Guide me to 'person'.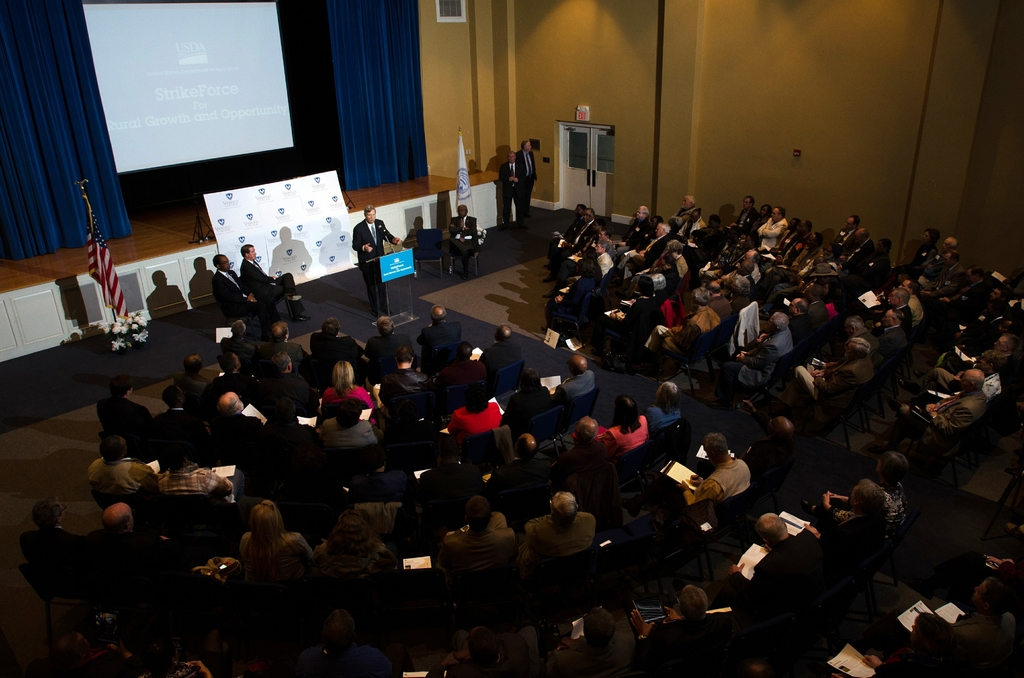
Guidance: BBox(256, 346, 307, 417).
